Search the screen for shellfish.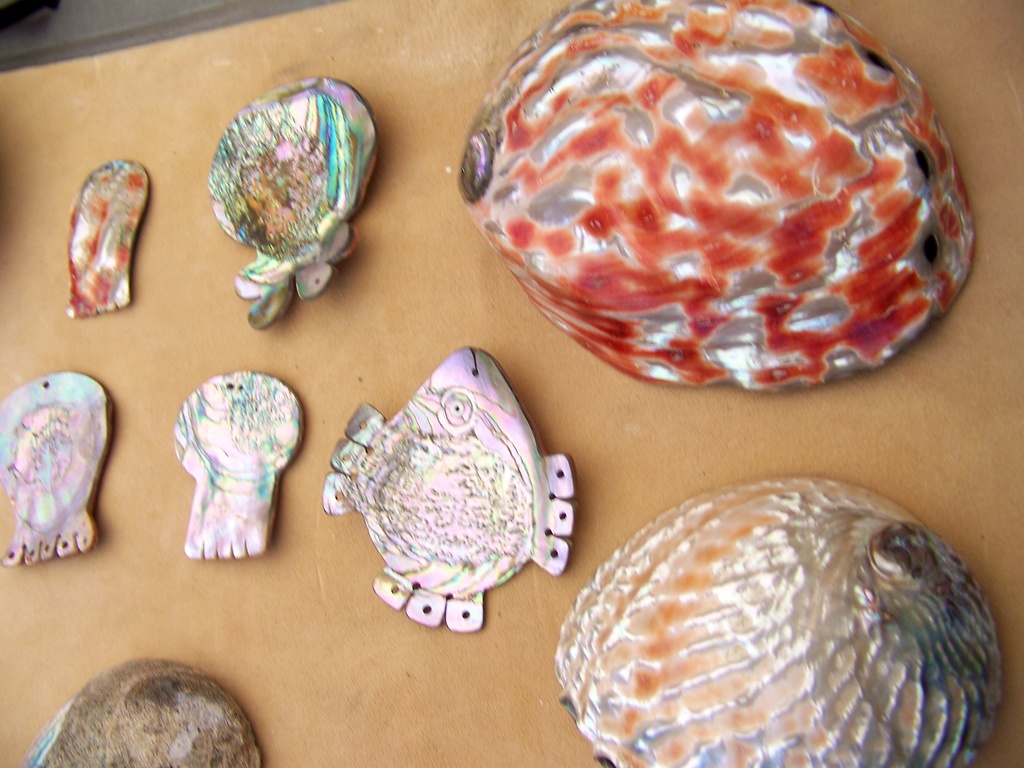
Found at (x1=17, y1=655, x2=263, y2=767).
